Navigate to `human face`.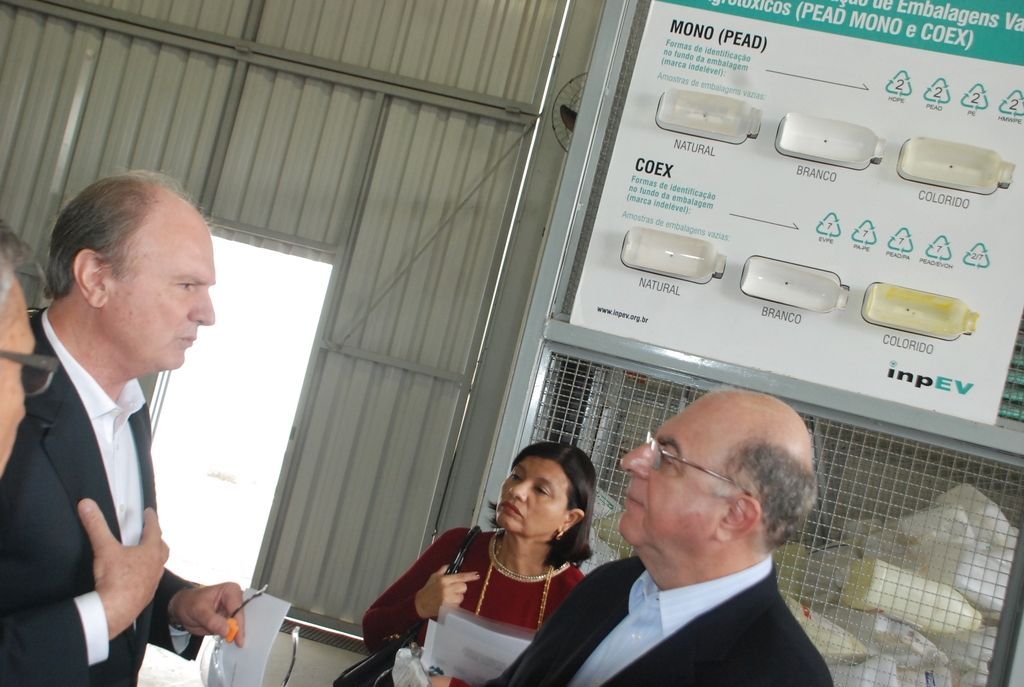
Navigation target: box=[618, 395, 725, 564].
